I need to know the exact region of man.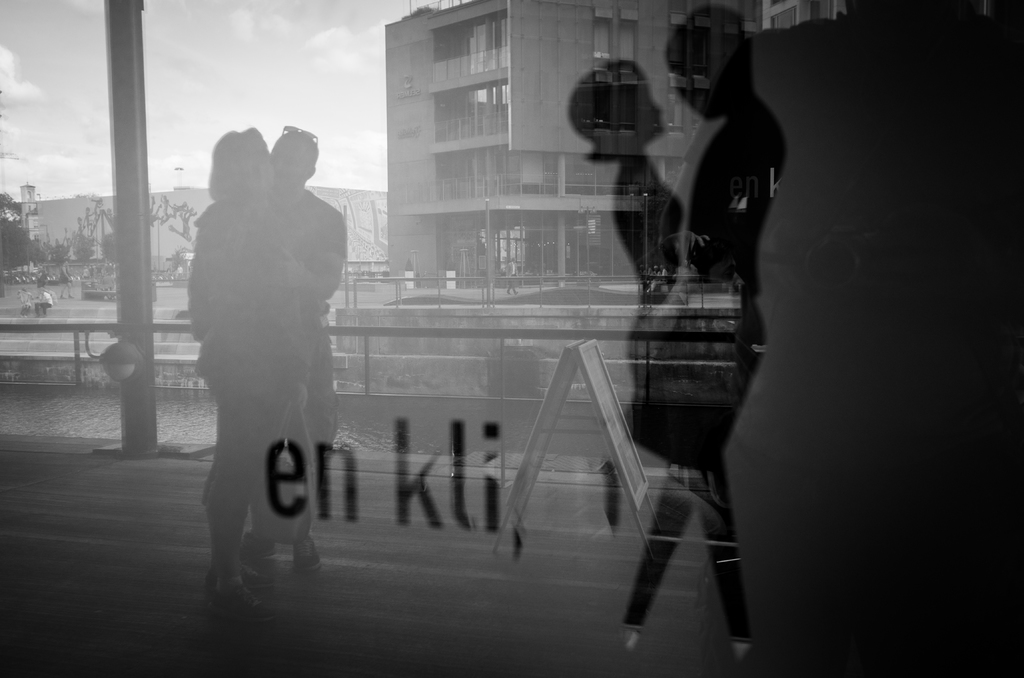
Region: (x1=175, y1=262, x2=185, y2=277).
